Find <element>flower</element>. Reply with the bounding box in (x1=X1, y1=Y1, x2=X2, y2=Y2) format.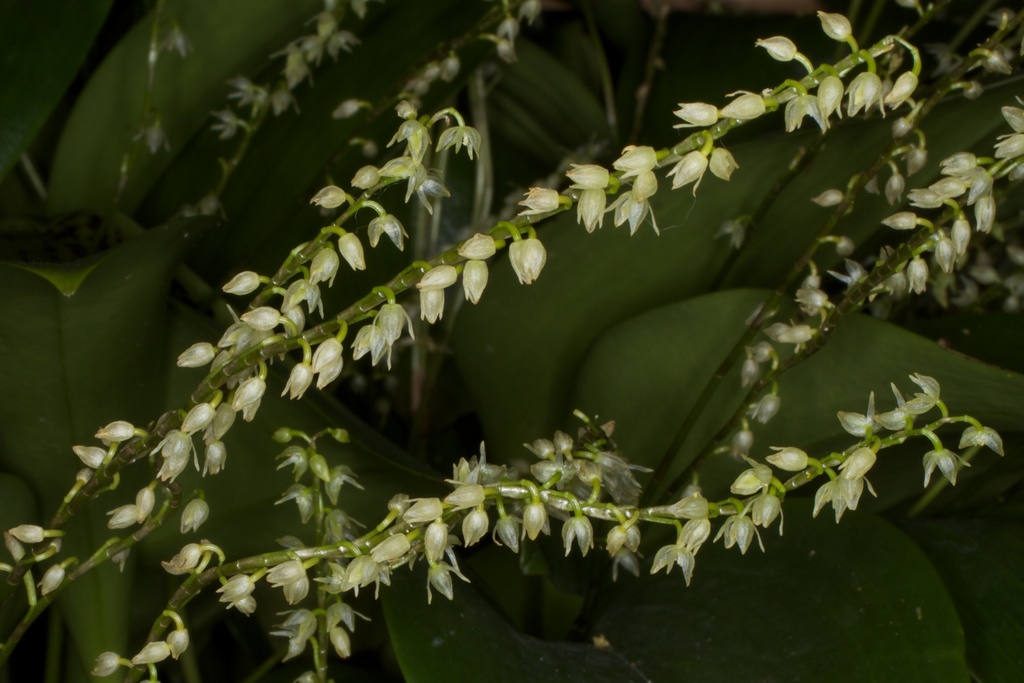
(x1=920, y1=448, x2=972, y2=490).
